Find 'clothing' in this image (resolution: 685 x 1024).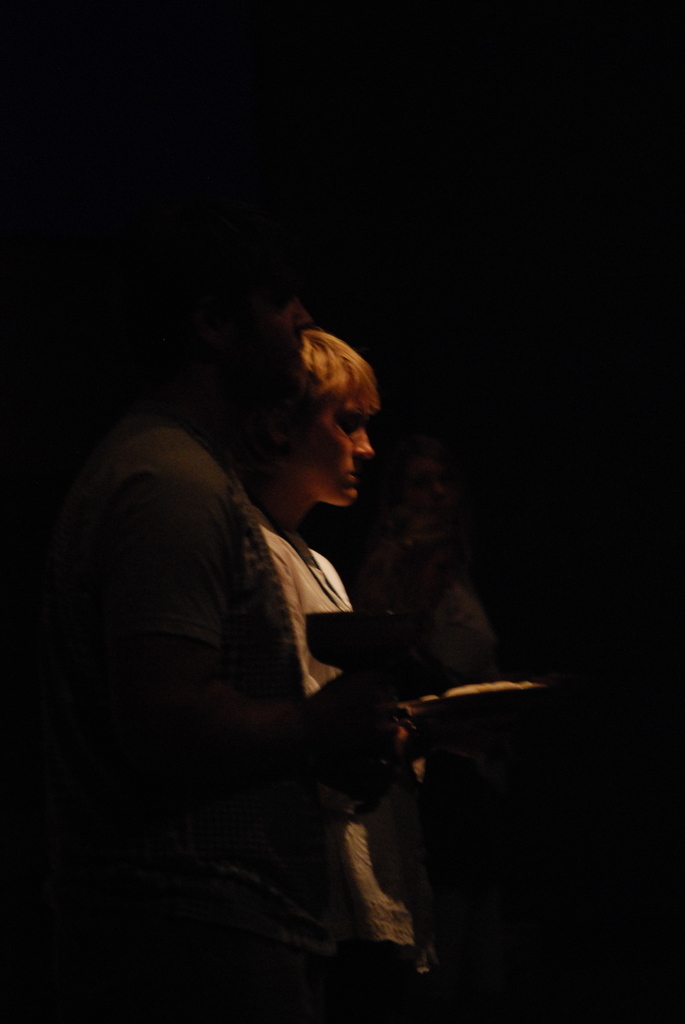
locate(255, 500, 443, 986).
